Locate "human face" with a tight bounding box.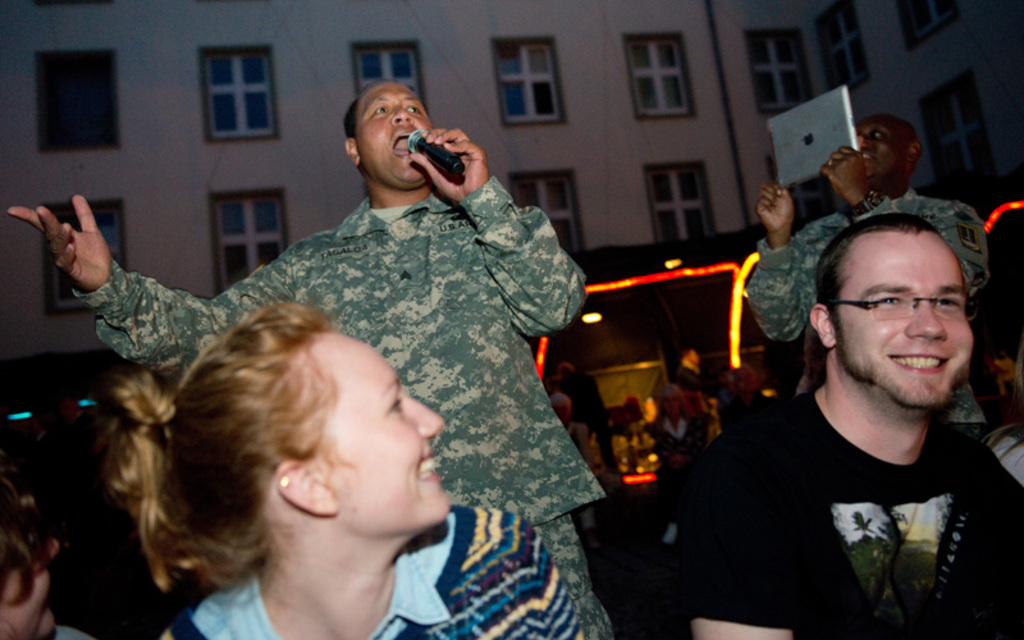
detection(867, 120, 904, 178).
